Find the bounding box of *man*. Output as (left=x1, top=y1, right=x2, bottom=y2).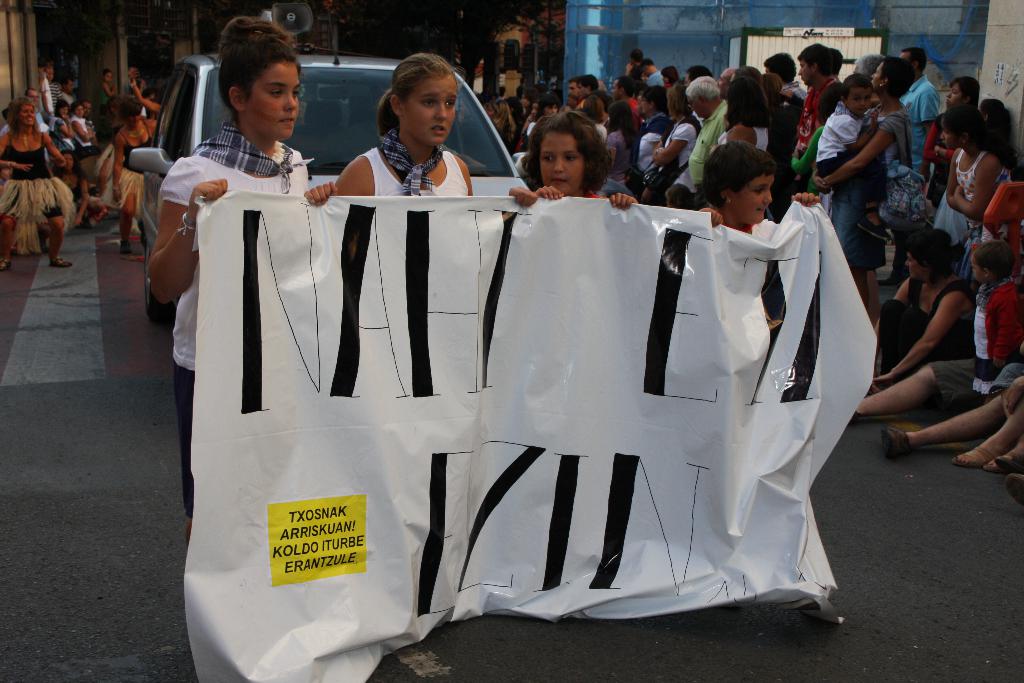
(left=41, top=60, right=63, bottom=114).
